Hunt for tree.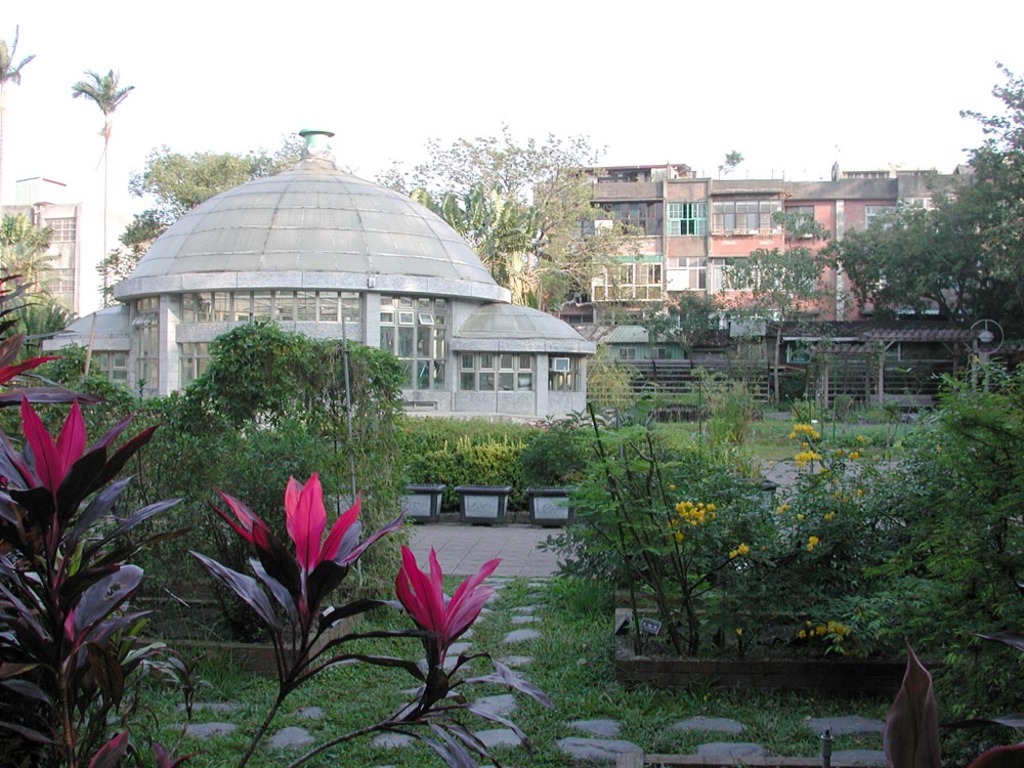
Hunted down at x1=645, y1=286, x2=715, y2=370.
